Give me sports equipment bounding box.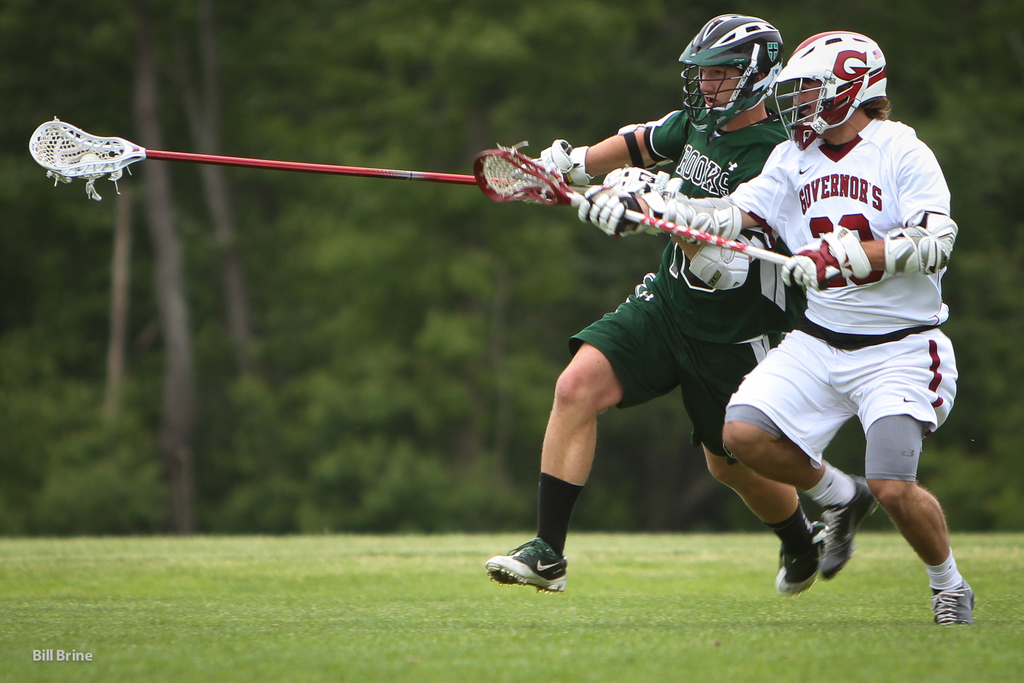
rect(618, 112, 675, 175).
